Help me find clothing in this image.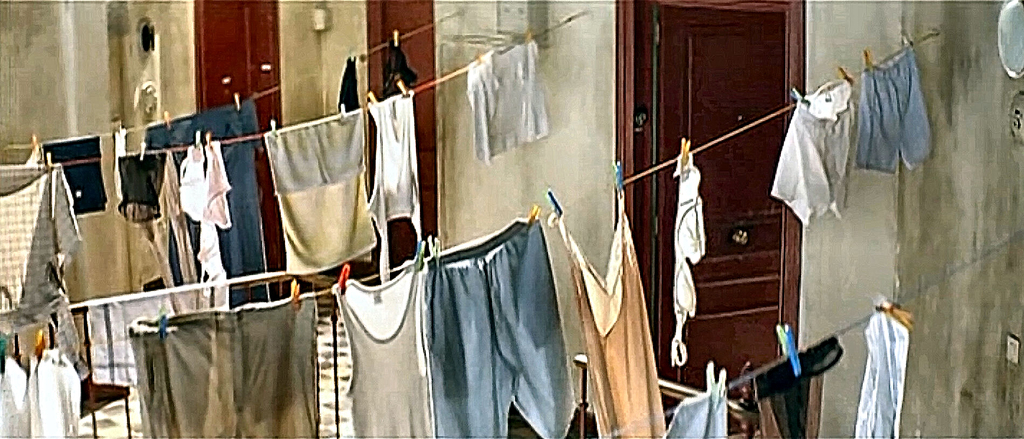
Found it: {"left": 668, "top": 150, "right": 707, "bottom": 367}.
